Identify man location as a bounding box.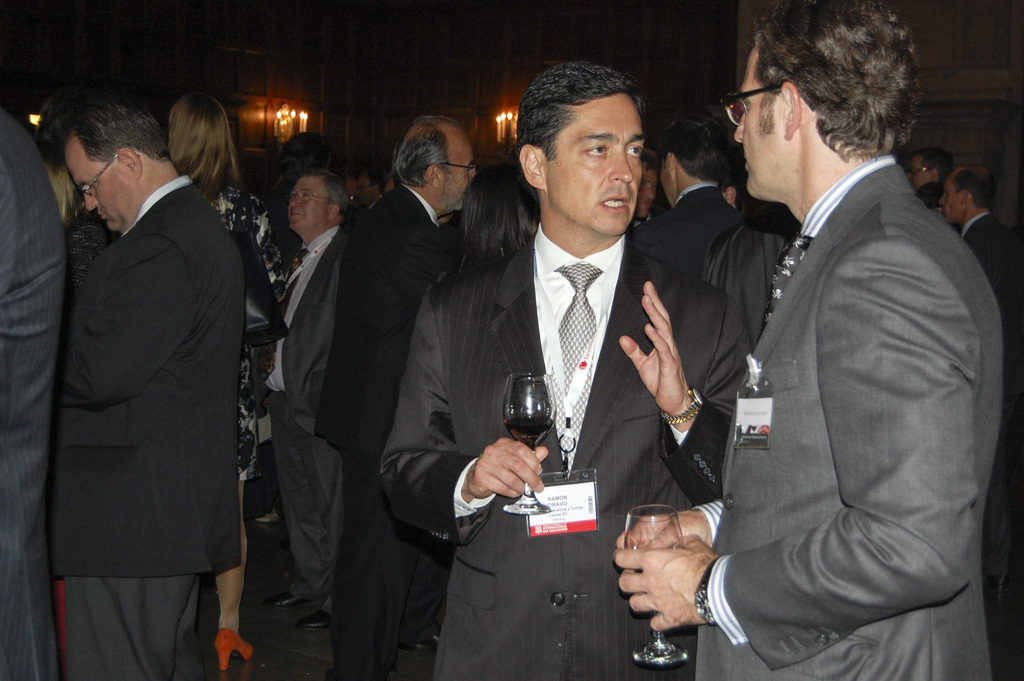
BBox(255, 161, 351, 637).
